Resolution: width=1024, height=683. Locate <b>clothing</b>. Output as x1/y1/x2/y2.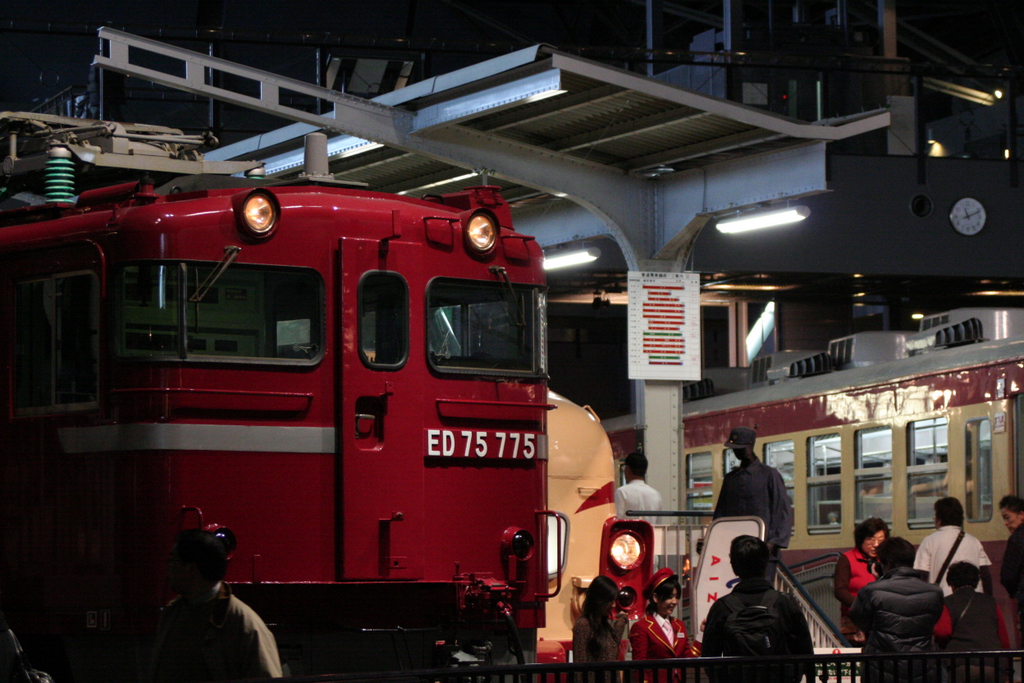
837/545/876/626.
